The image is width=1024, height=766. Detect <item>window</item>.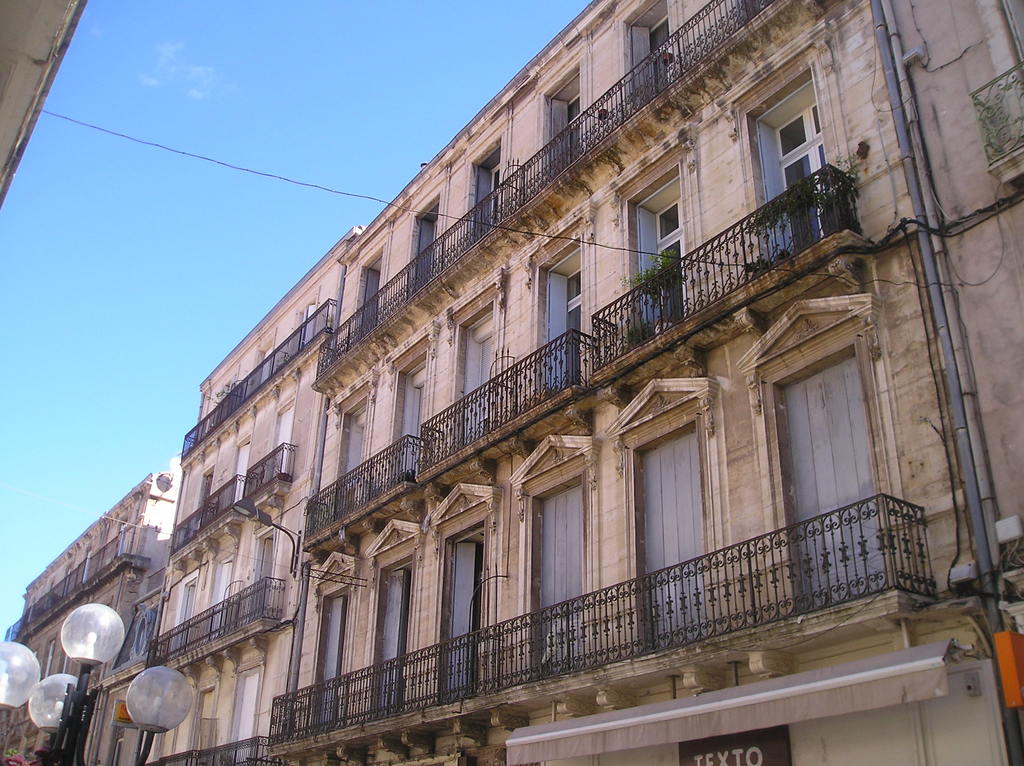
Detection: (81,541,95,582).
